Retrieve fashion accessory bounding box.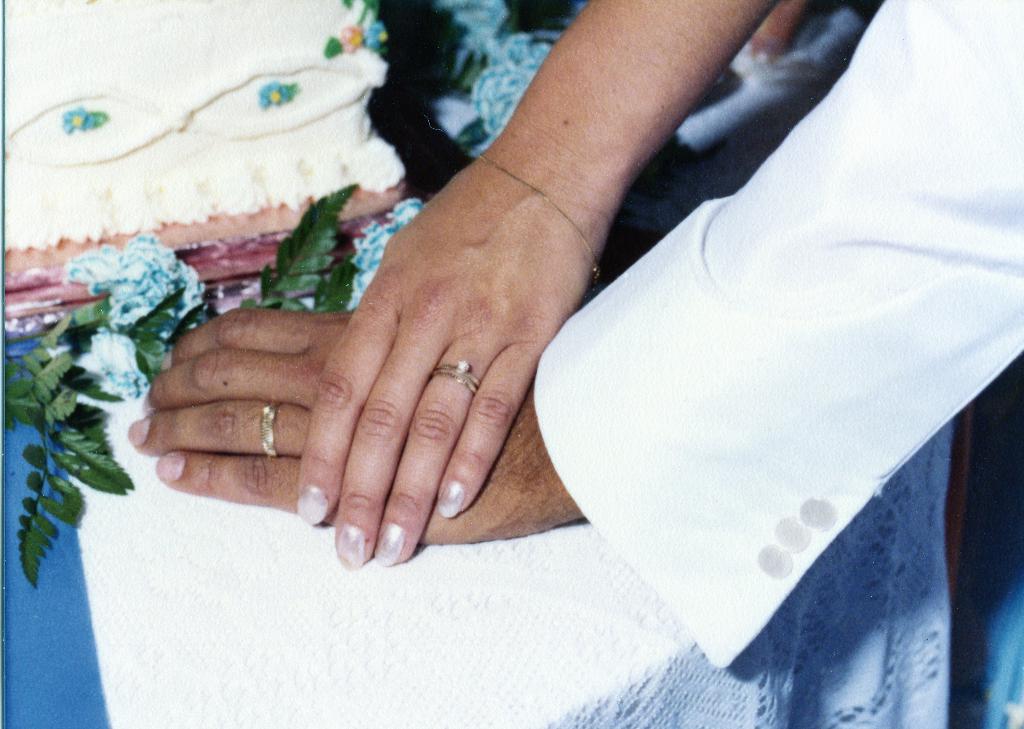
Bounding box: pyautogui.locateOnScreen(260, 399, 280, 464).
